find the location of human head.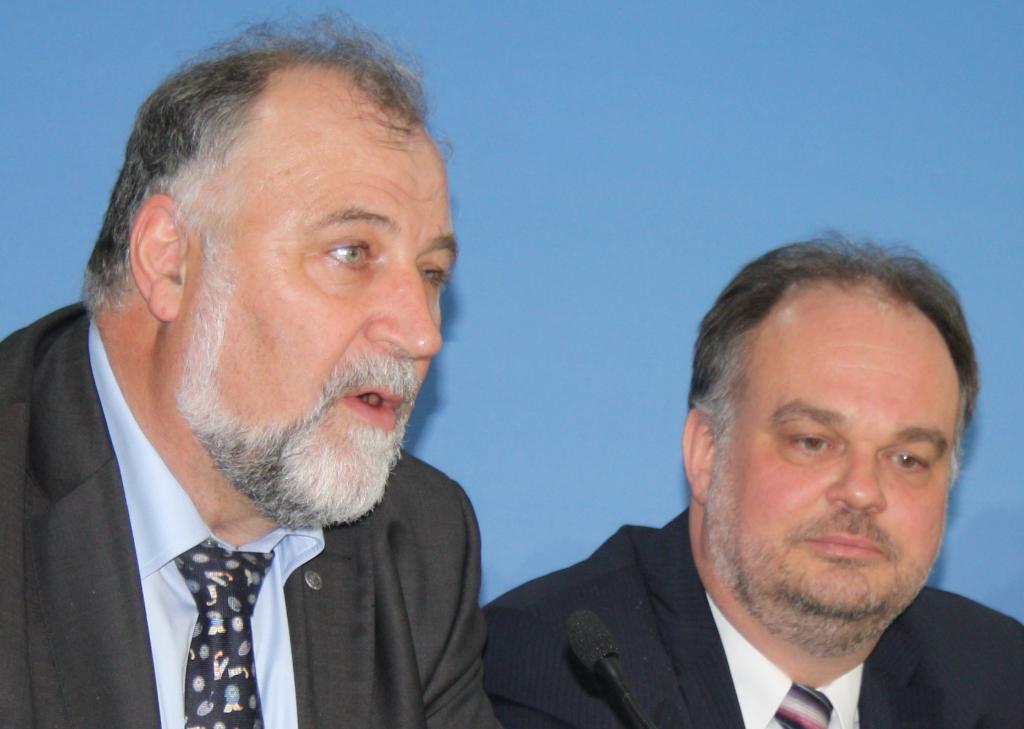
Location: region(81, 1, 459, 534).
